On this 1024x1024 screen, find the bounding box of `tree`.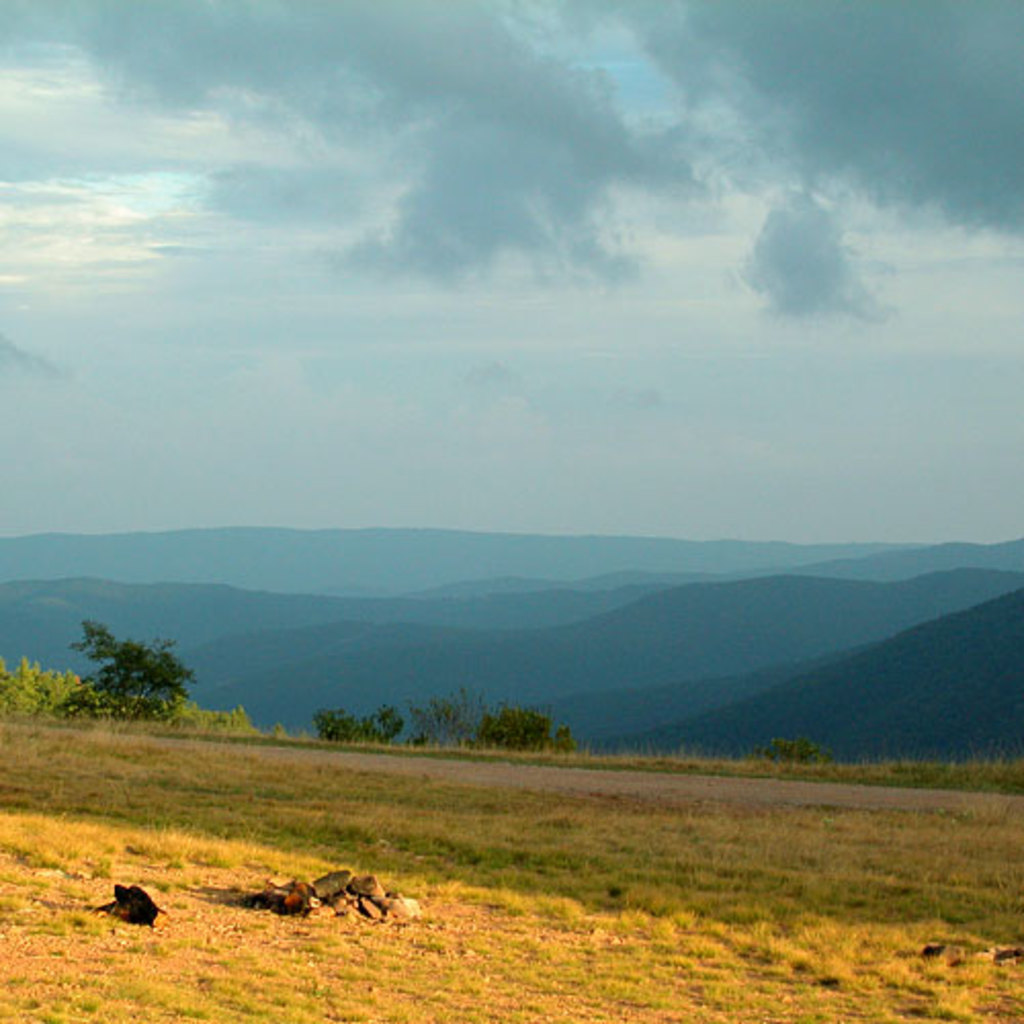
Bounding box: 57, 614, 203, 721.
